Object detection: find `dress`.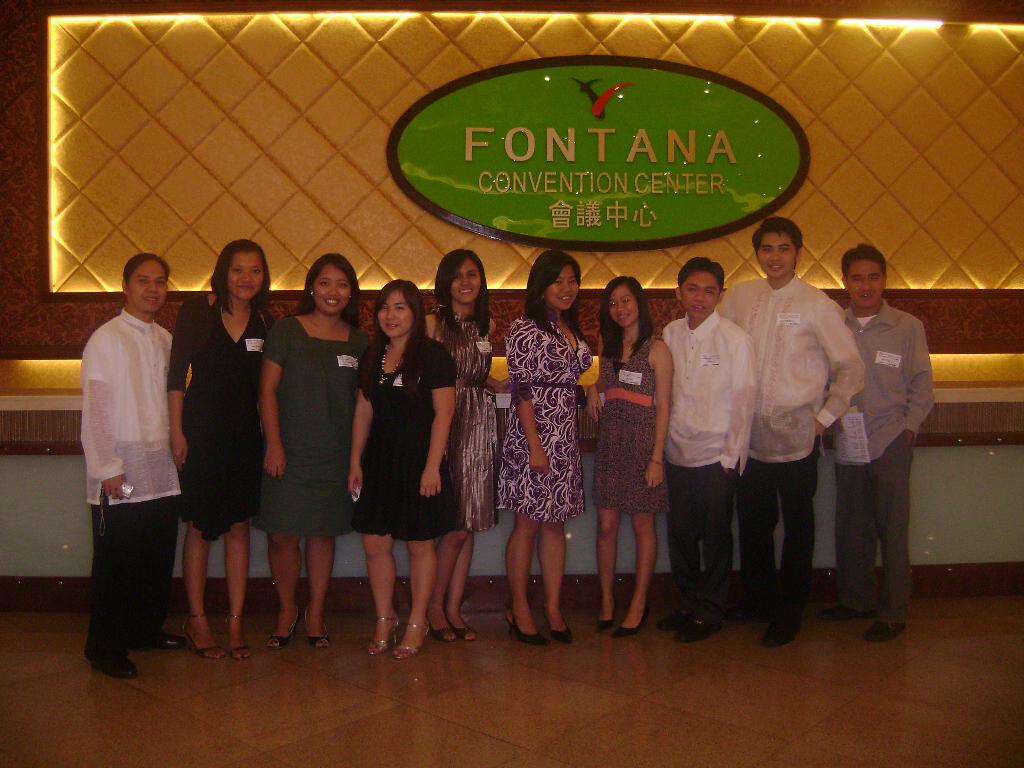
<region>350, 331, 459, 541</region>.
